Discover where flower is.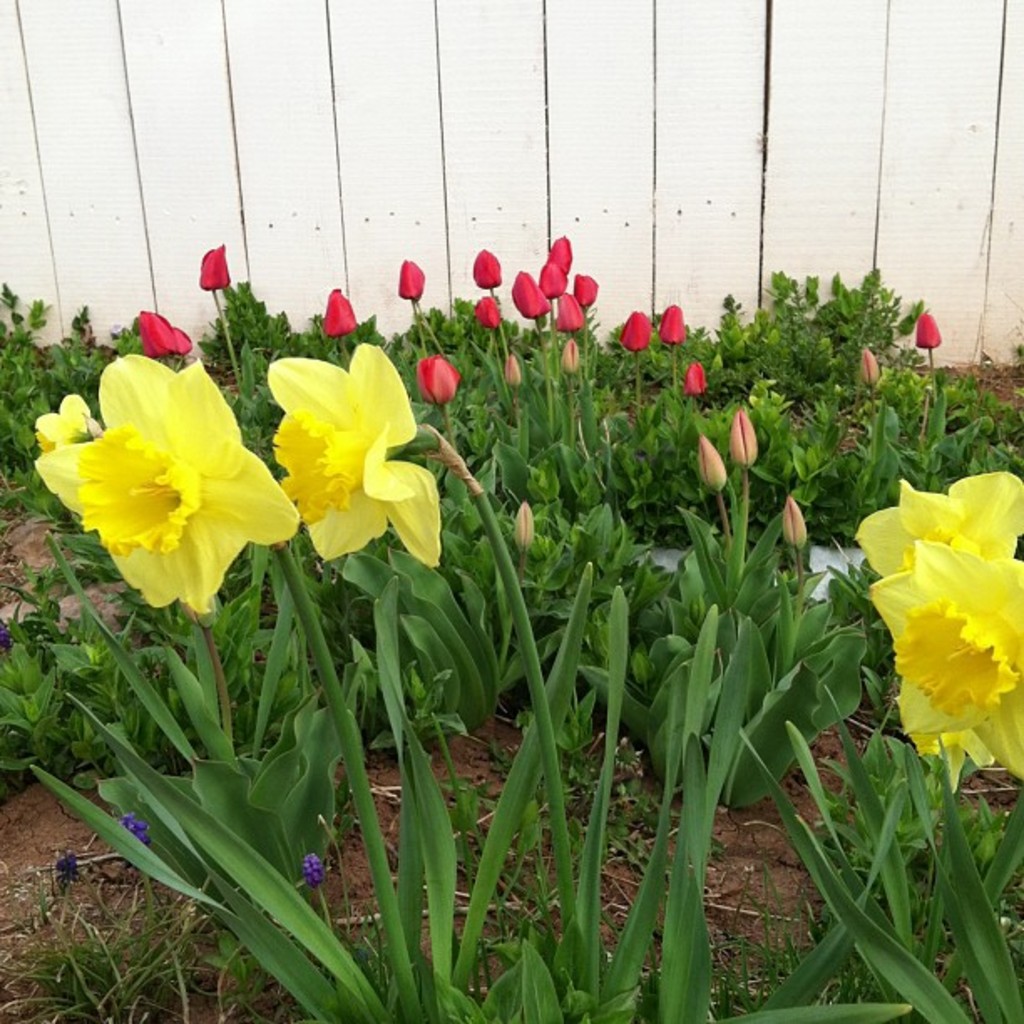
Discovered at x1=475, y1=244, x2=497, y2=286.
